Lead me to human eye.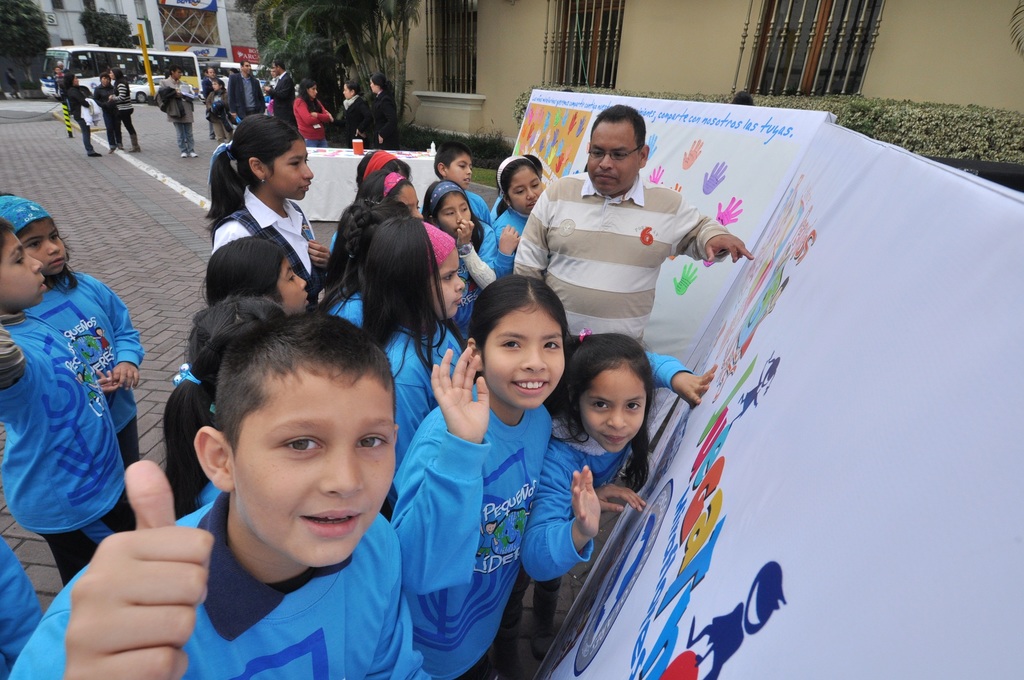
Lead to 515/190/525/197.
